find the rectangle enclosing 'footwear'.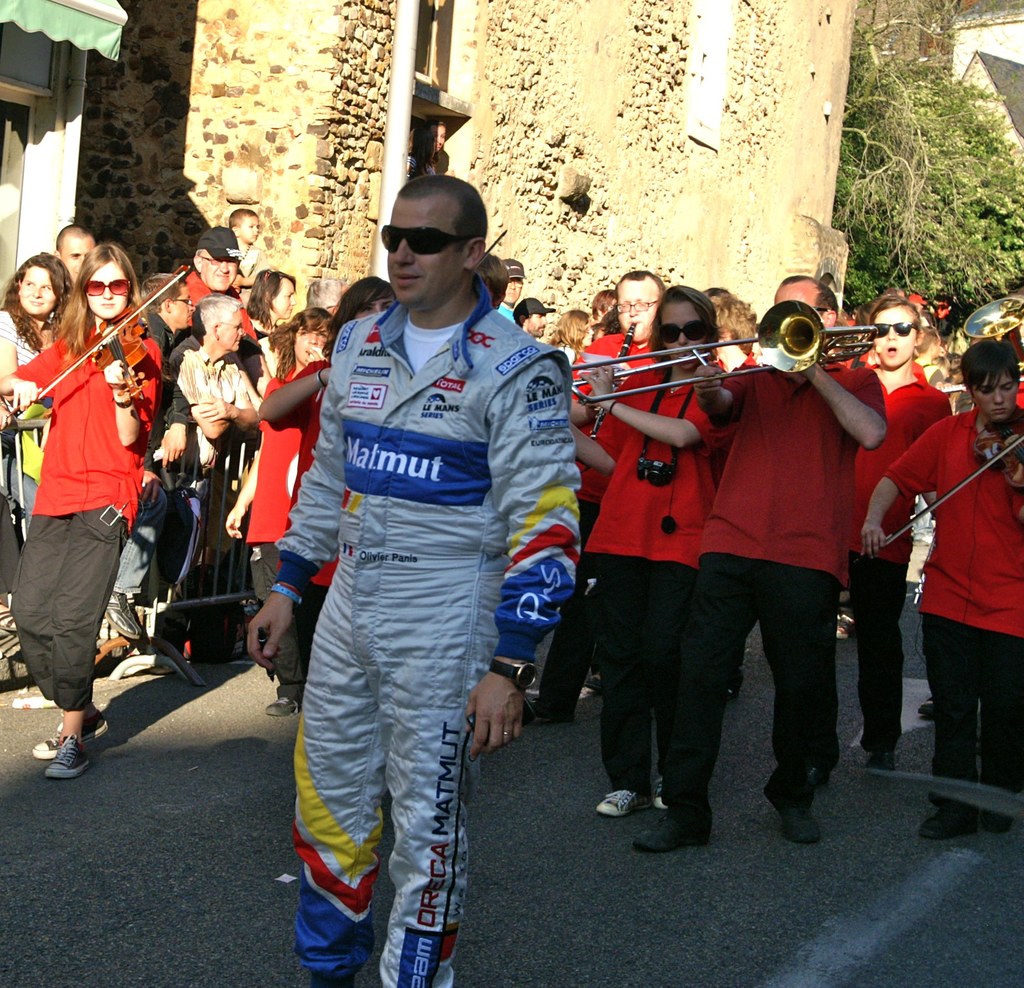
{"x1": 771, "y1": 772, "x2": 820, "y2": 845}.
